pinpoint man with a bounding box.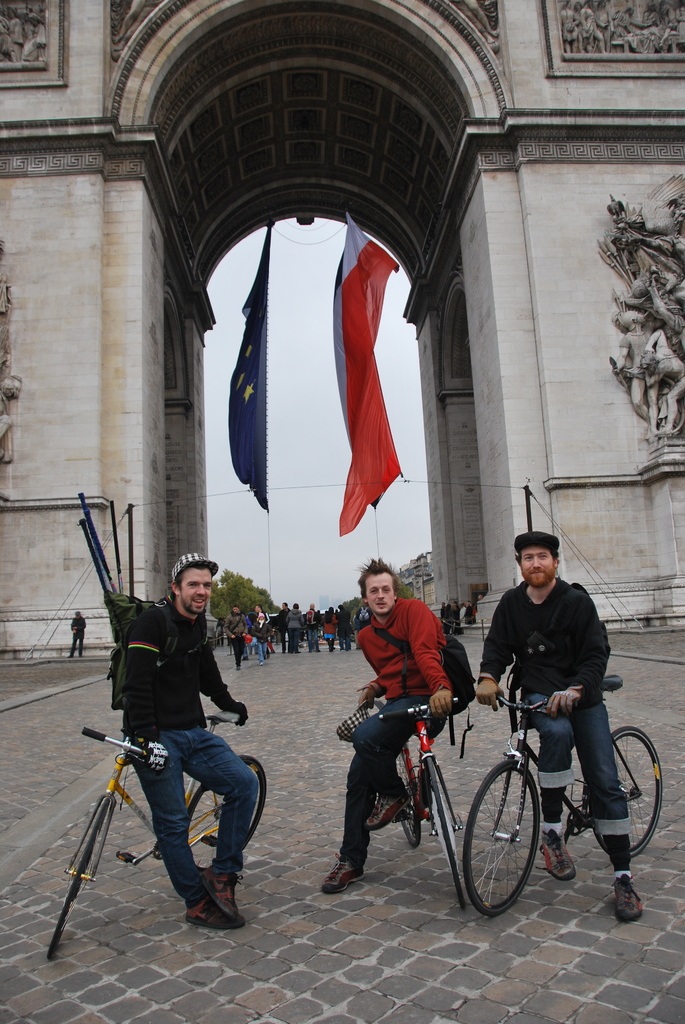
box(469, 555, 650, 884).
